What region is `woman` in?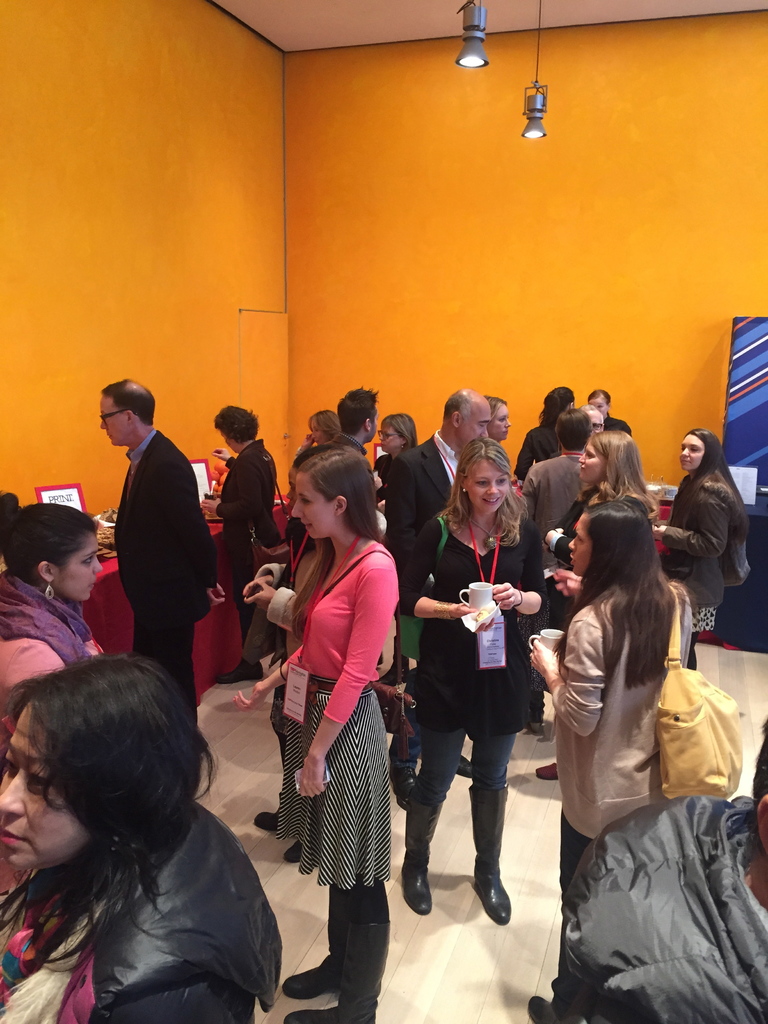
(x1=527, y1=502, x2=691, y2=1023).
